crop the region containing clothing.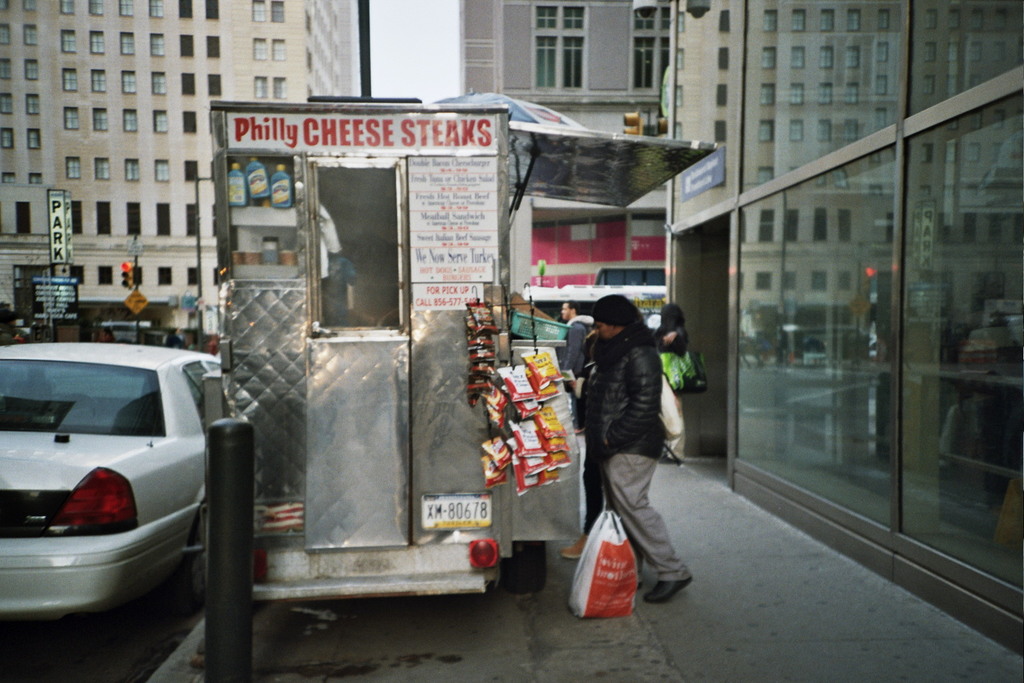
Crop region: [x1=568, y1=272, x2=695, y2=598].
